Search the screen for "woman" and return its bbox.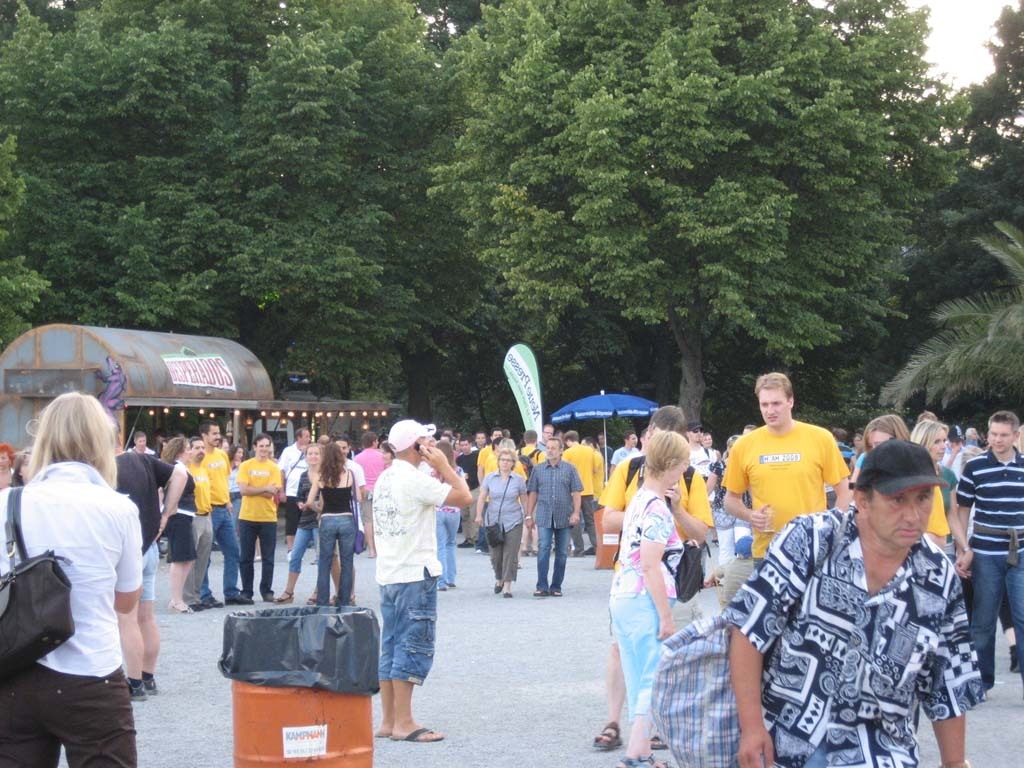
Found: <box>911,418,975,575</box>.
